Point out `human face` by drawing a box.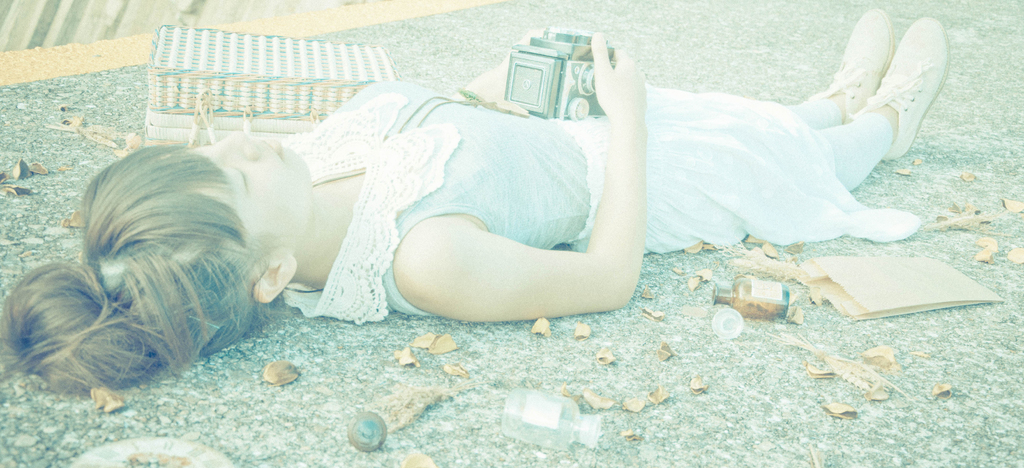
l=190, t=129, r=309, b=248.
